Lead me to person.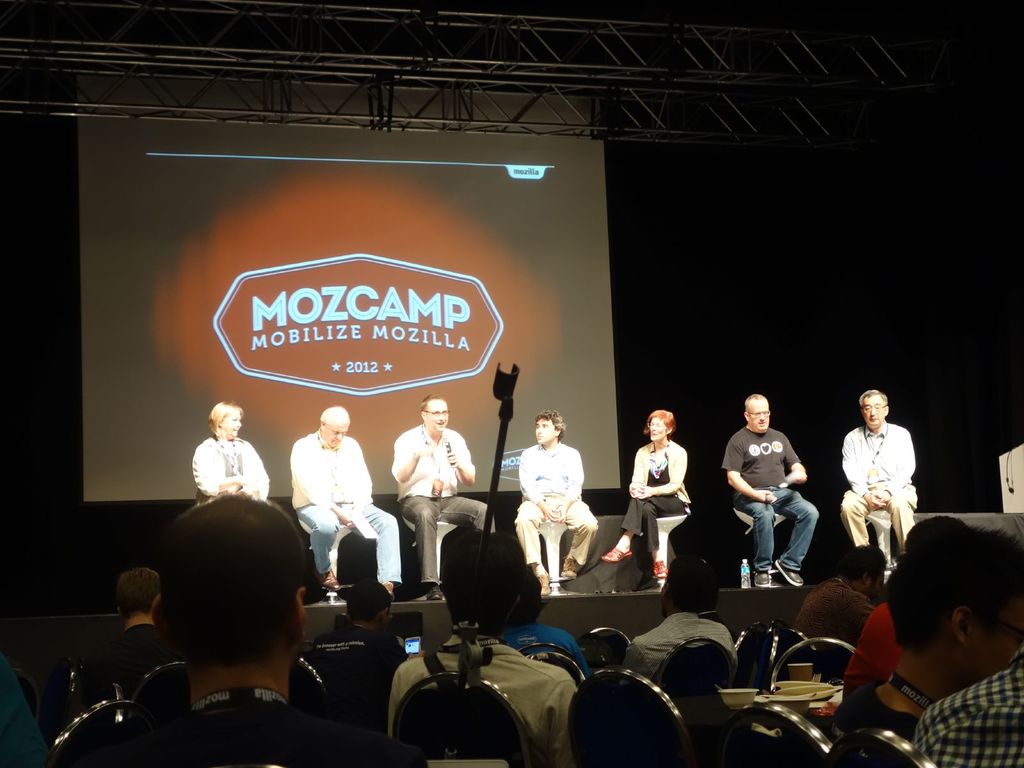
Lead to bbox=(842, 506, 925, 701).
